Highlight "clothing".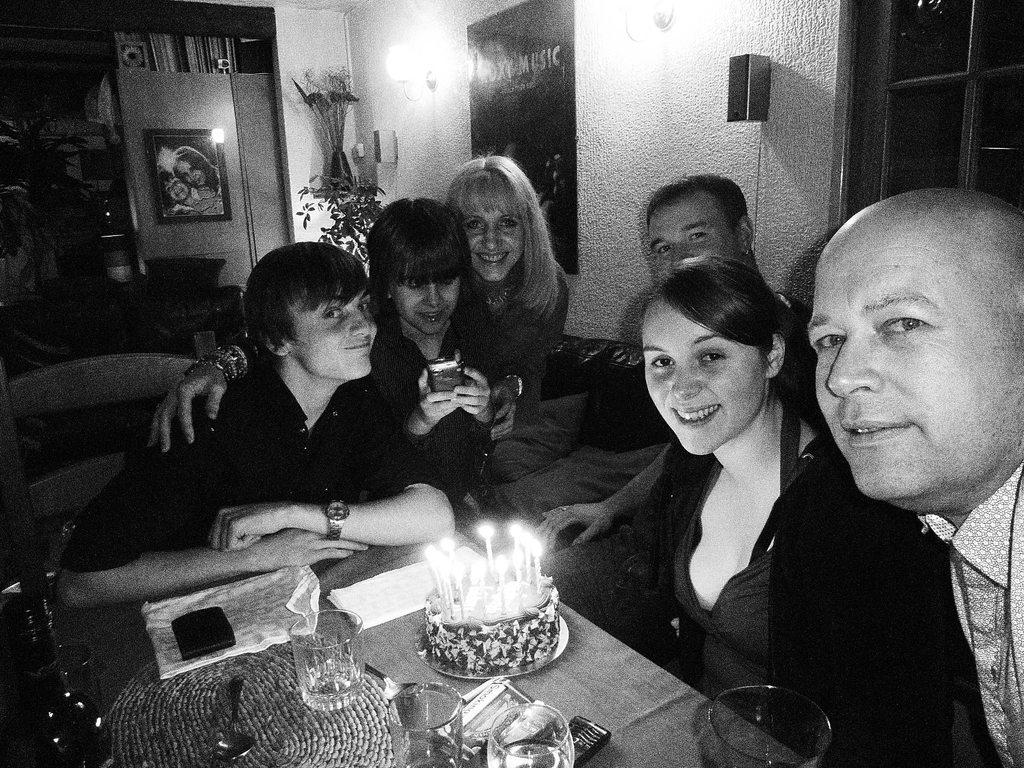
Highlighted region: left=484, top=355, right=669, bottom=546.
